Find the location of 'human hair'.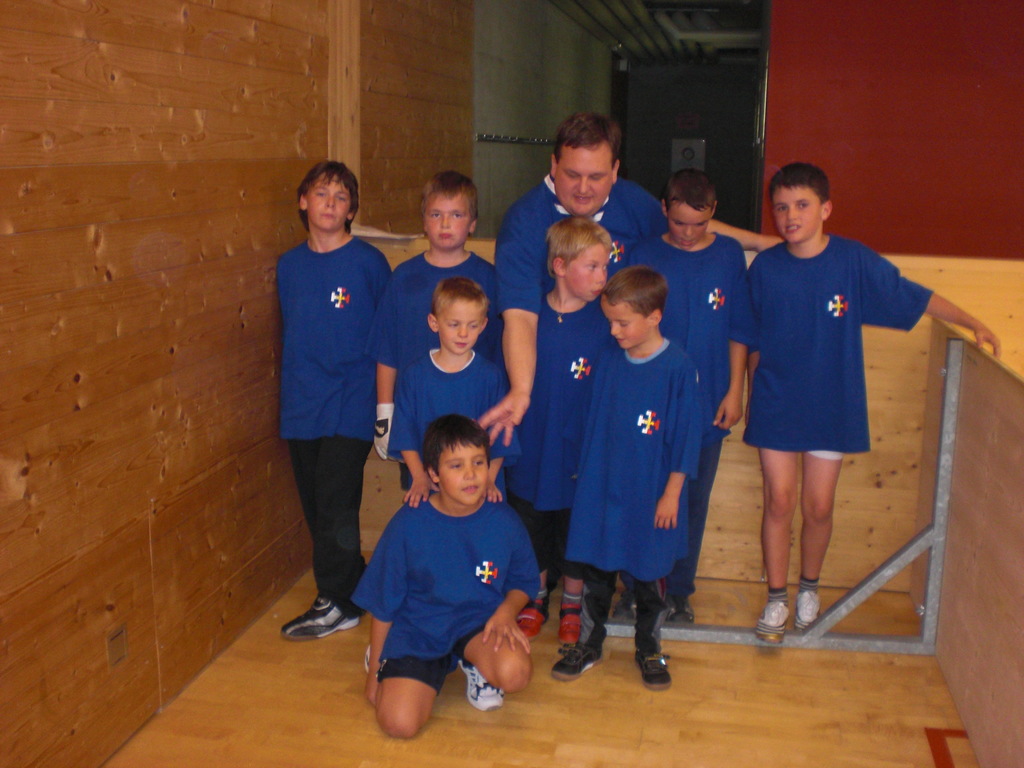
Location: rect(551, 113, 620, 188).
